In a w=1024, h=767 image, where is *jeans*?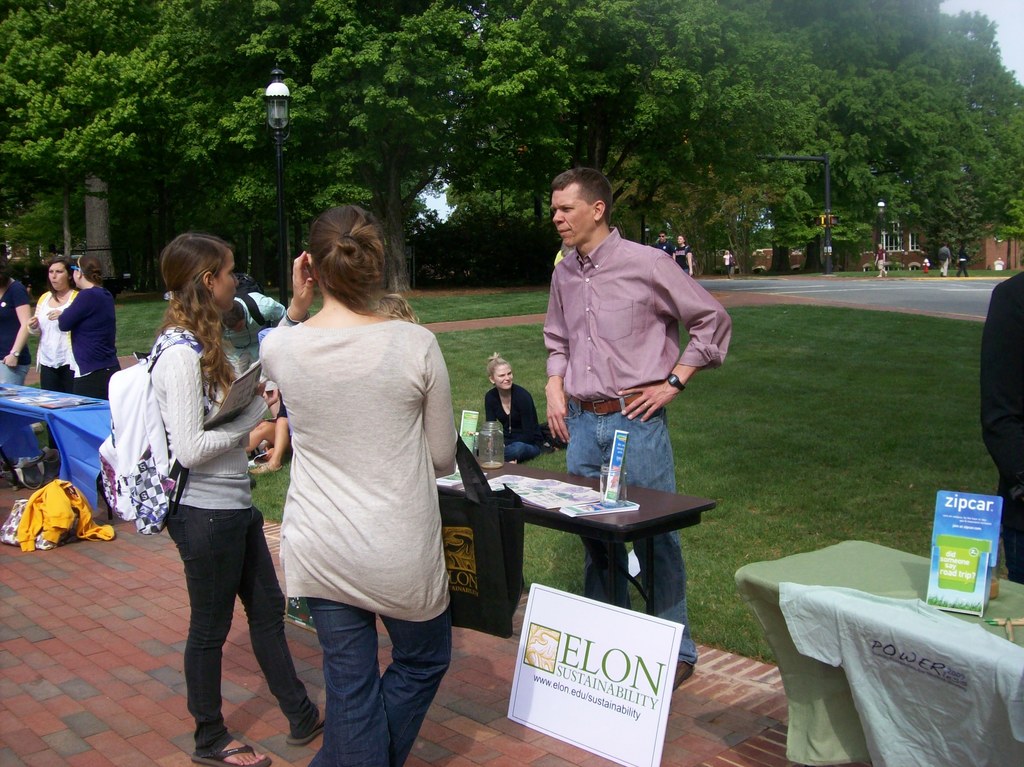
[272,600,444,763].
